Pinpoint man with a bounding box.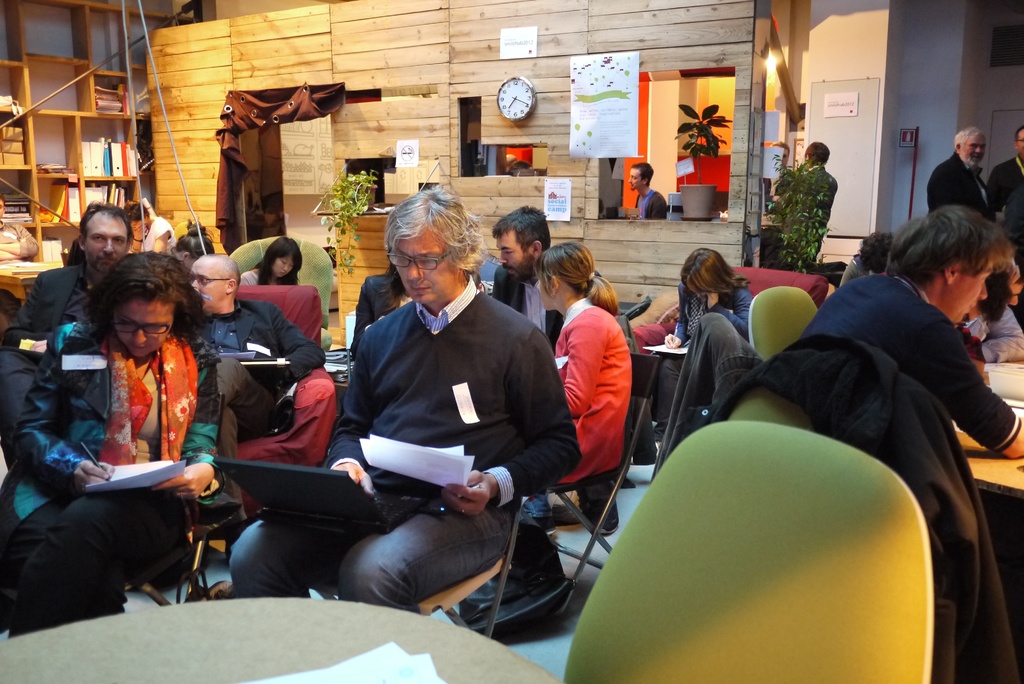
bbox=[177, 256, 325, 536].
